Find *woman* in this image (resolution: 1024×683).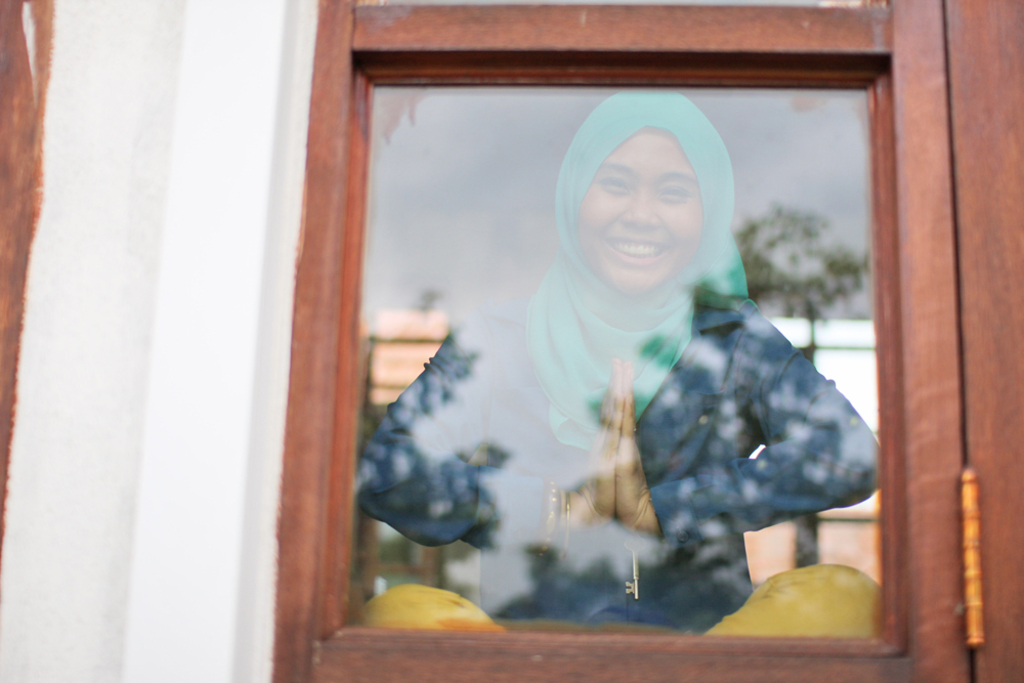
pyautogui.locateOnScreen(349, 83, 882, 637).
